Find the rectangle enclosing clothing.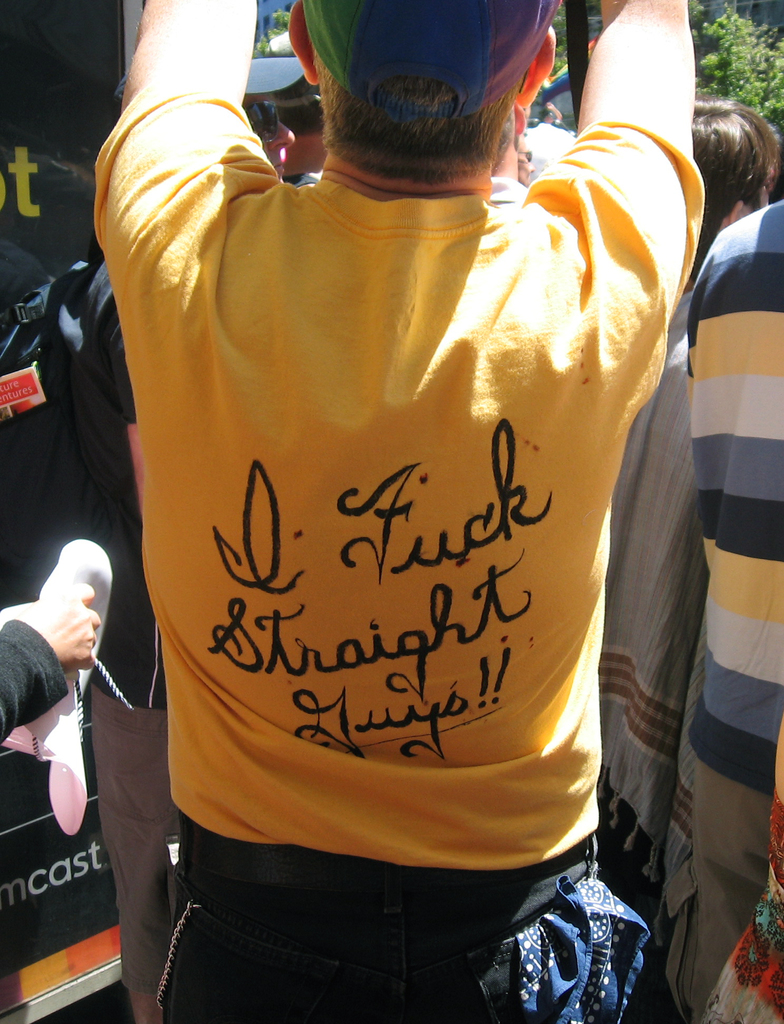
<region>95, 79, 698, 986</region>.
